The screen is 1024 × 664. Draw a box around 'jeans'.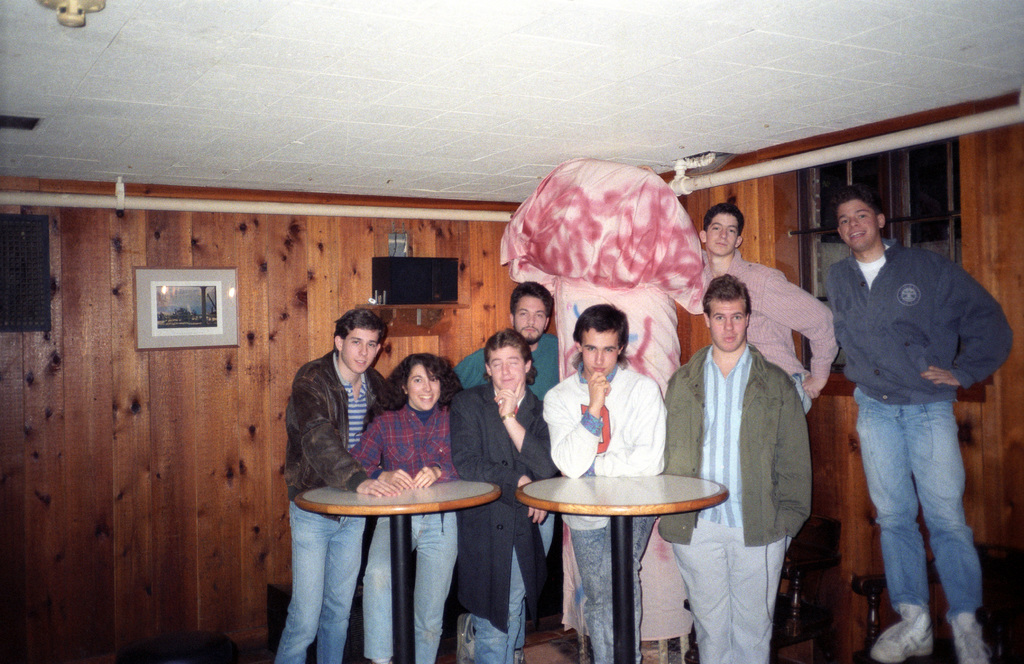
l=275, t=502, r=362, b=663.
